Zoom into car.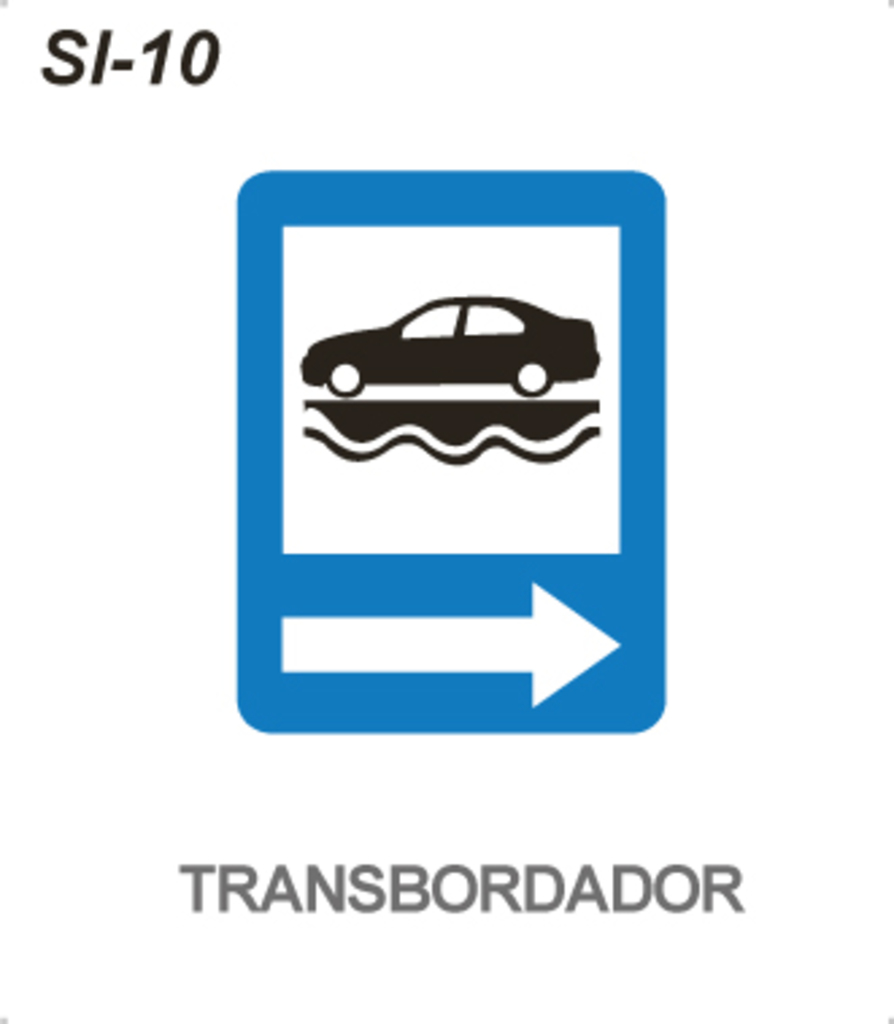
Zoom target: bbox=(297, 295, 602, 403).
